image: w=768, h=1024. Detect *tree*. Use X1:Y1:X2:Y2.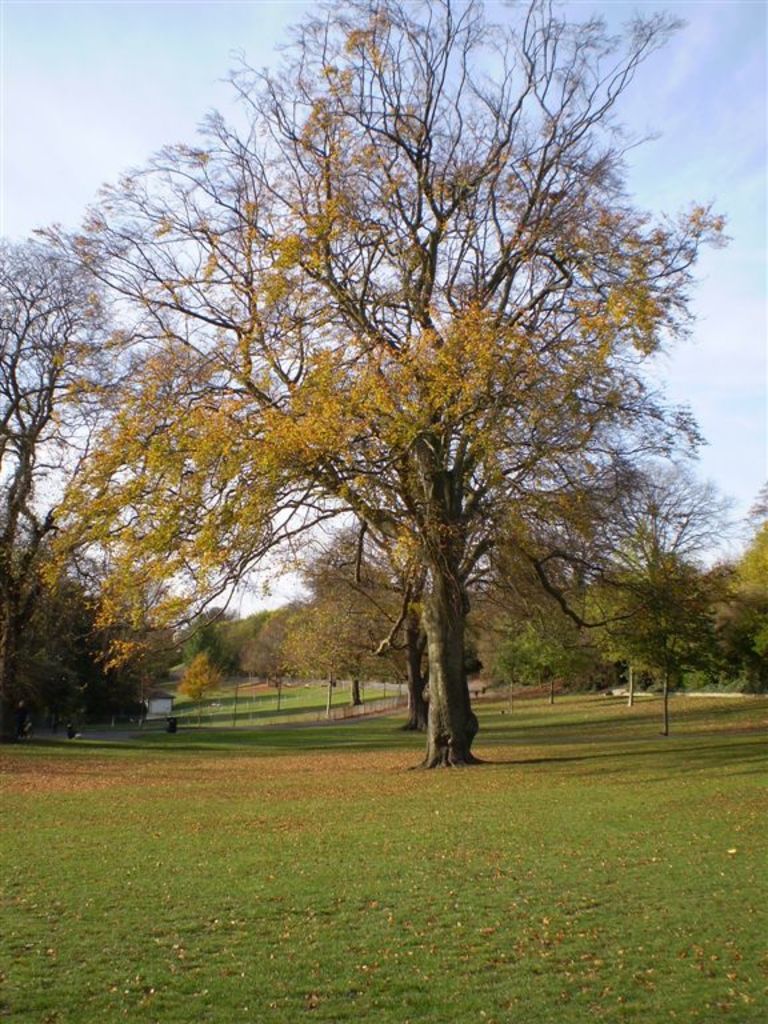
631:476:767:723.
